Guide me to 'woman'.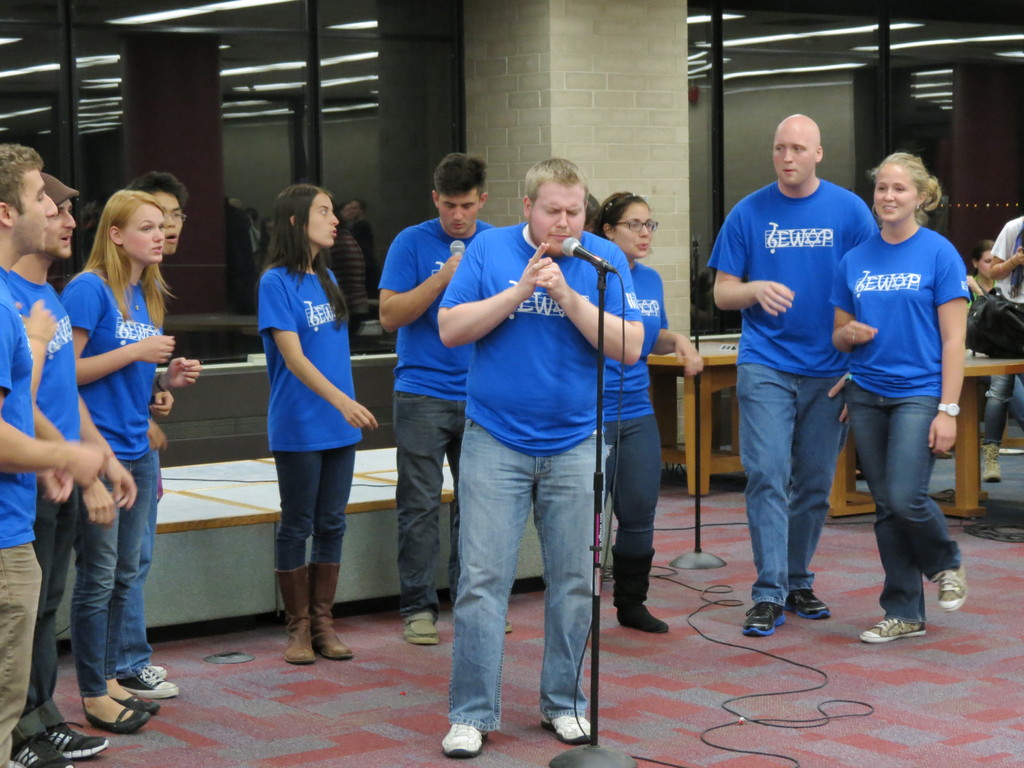
Guidance: l=58, t=187, r=204, b=737.
